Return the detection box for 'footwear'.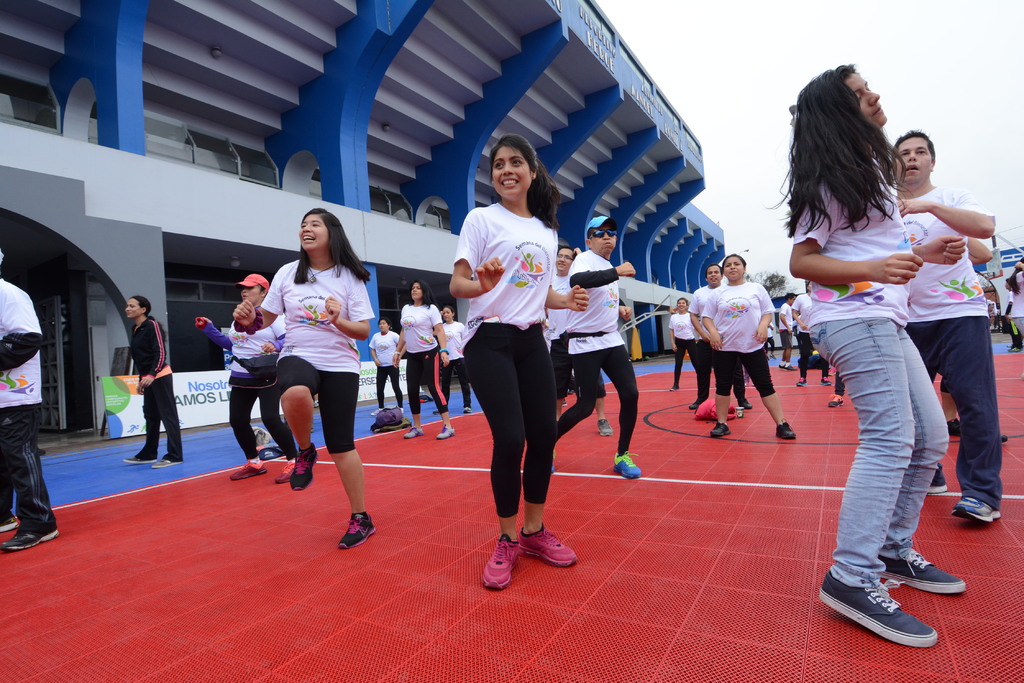
x1=1009, y1=347, x2=1023, y2=357.
